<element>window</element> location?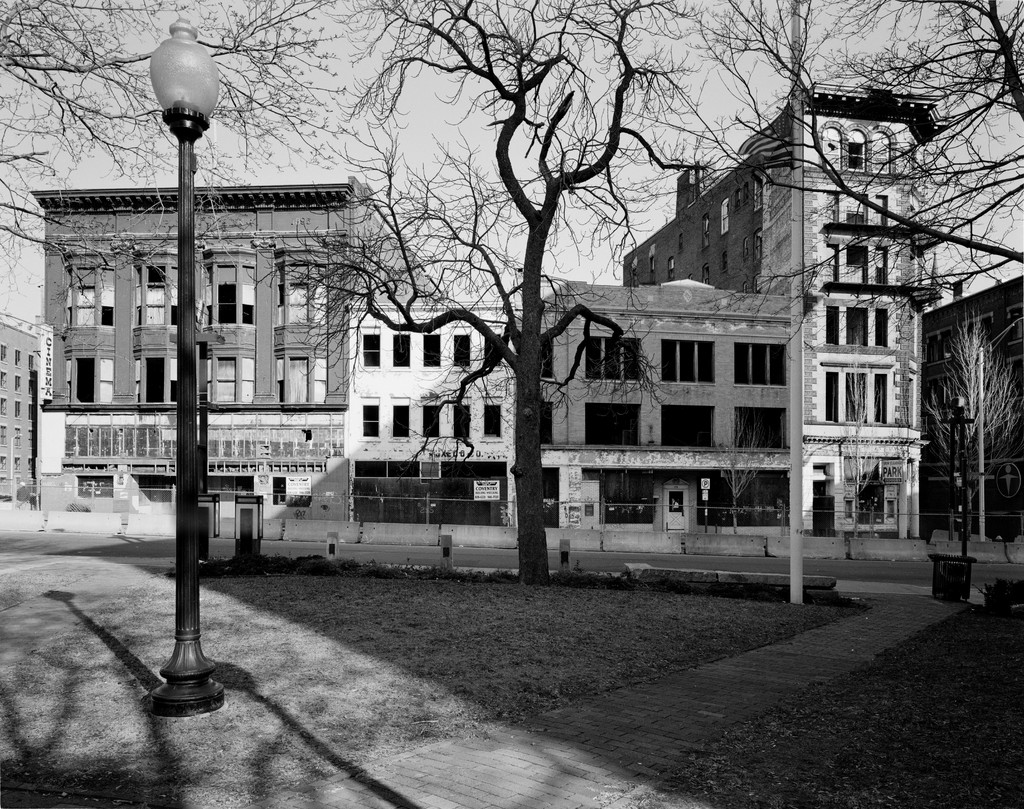
0, 343, 8, 365
